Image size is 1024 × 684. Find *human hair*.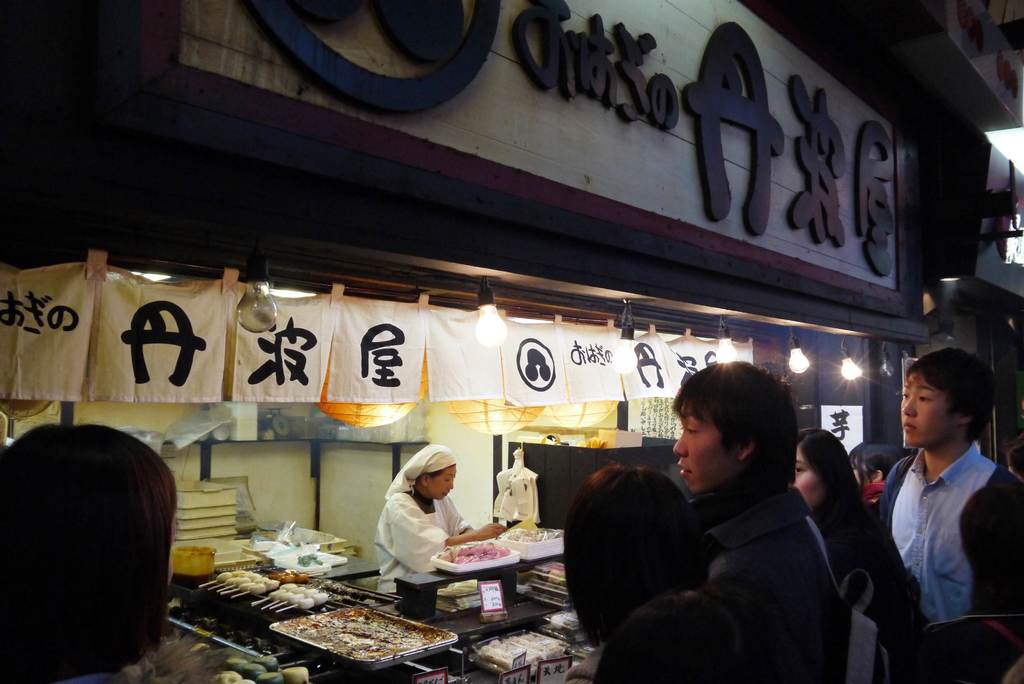
box=[798, 428, 867, 516].
